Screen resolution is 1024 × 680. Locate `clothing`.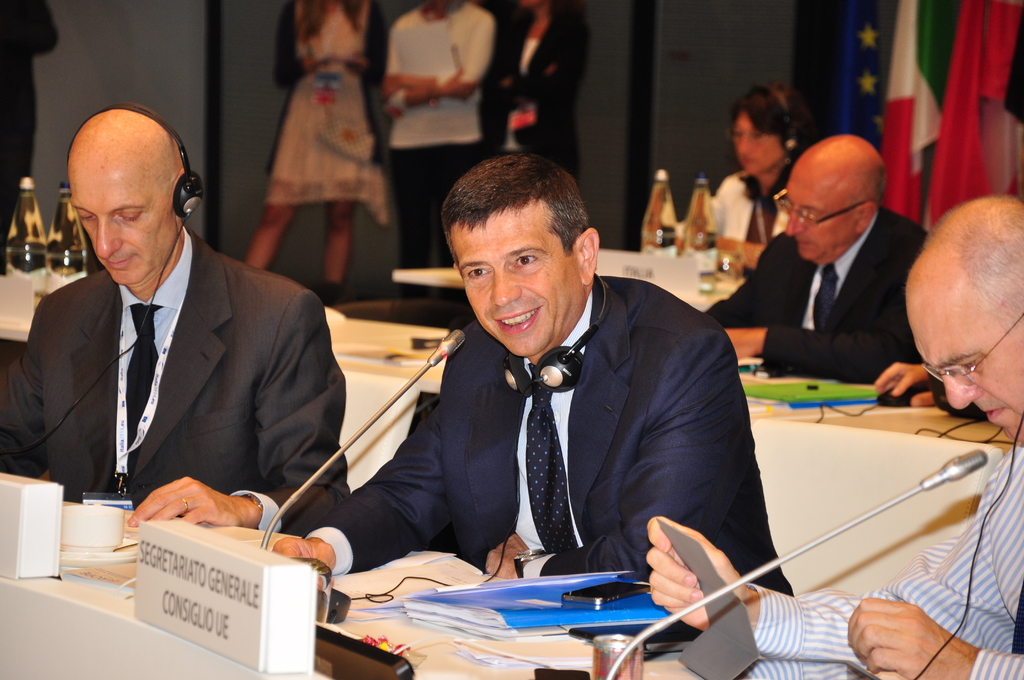
box=[751, 434, 1023, 679].
